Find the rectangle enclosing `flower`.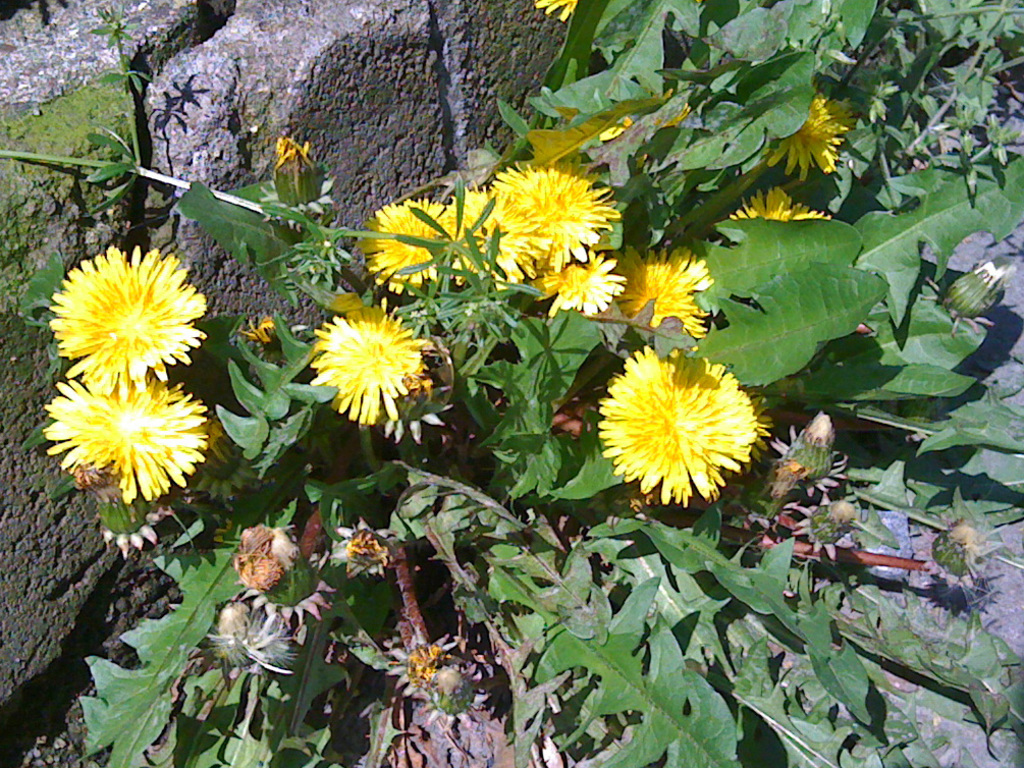
{"left": 313, "top": 314, "right": 435, "bottom": 448}.
